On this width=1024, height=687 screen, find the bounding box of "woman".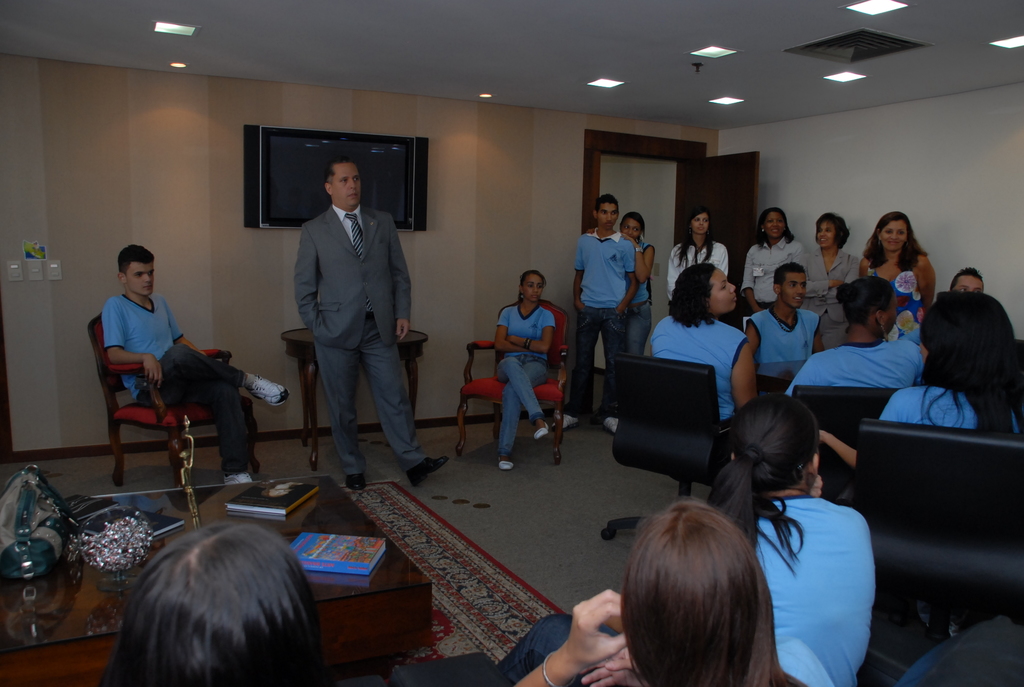
Bounding box: 694,397,872,686.
